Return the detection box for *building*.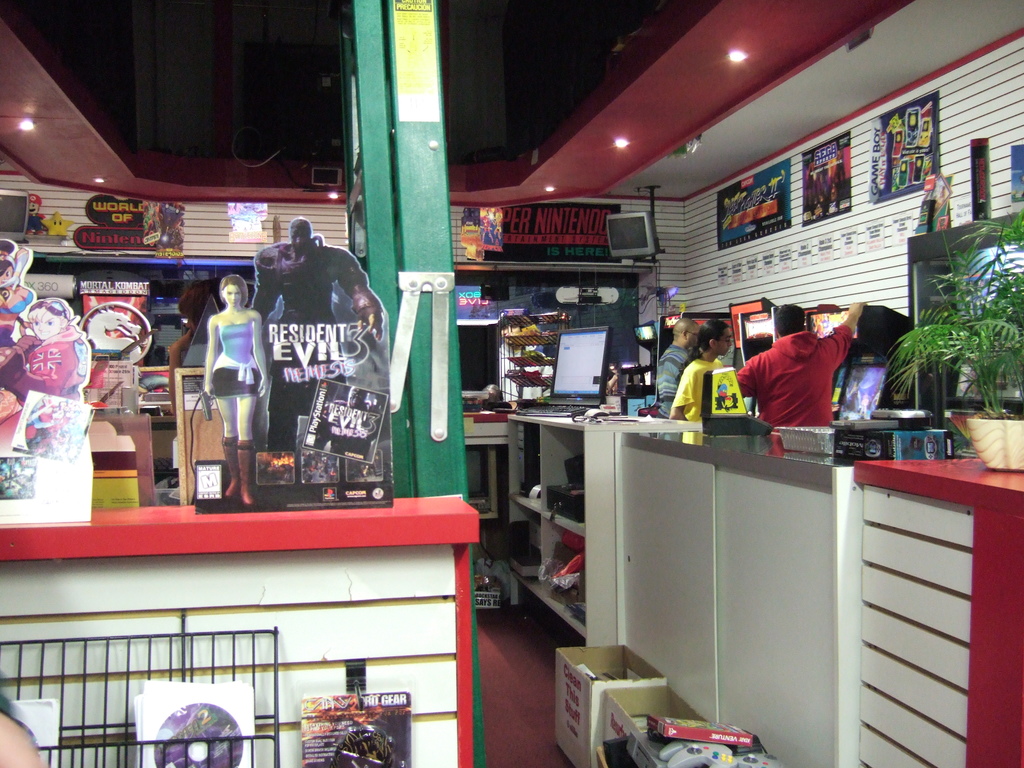
[8,1,1018,767].
